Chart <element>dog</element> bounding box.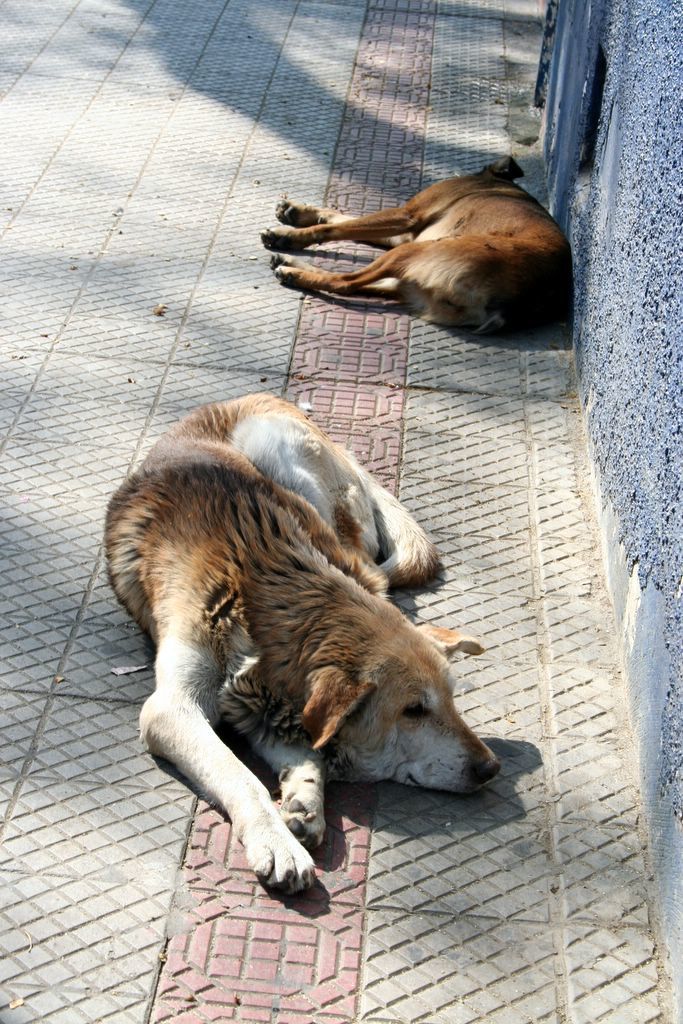
Charted: <box>259,157,571,329</box>.
